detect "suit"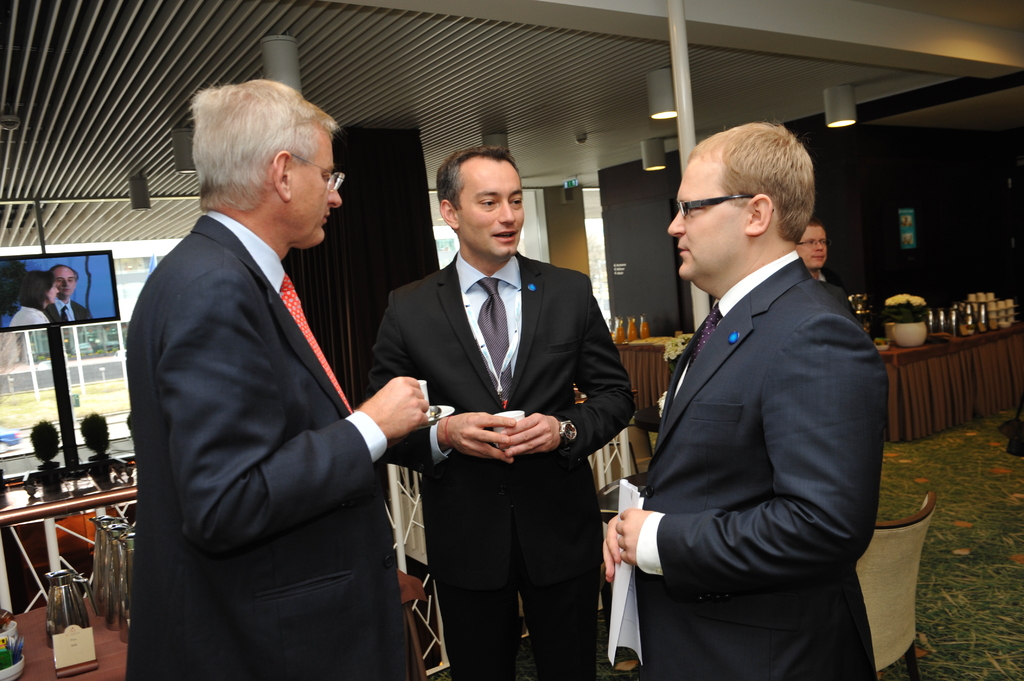
(x1=44, y1=298, x2=93, y2=320)
